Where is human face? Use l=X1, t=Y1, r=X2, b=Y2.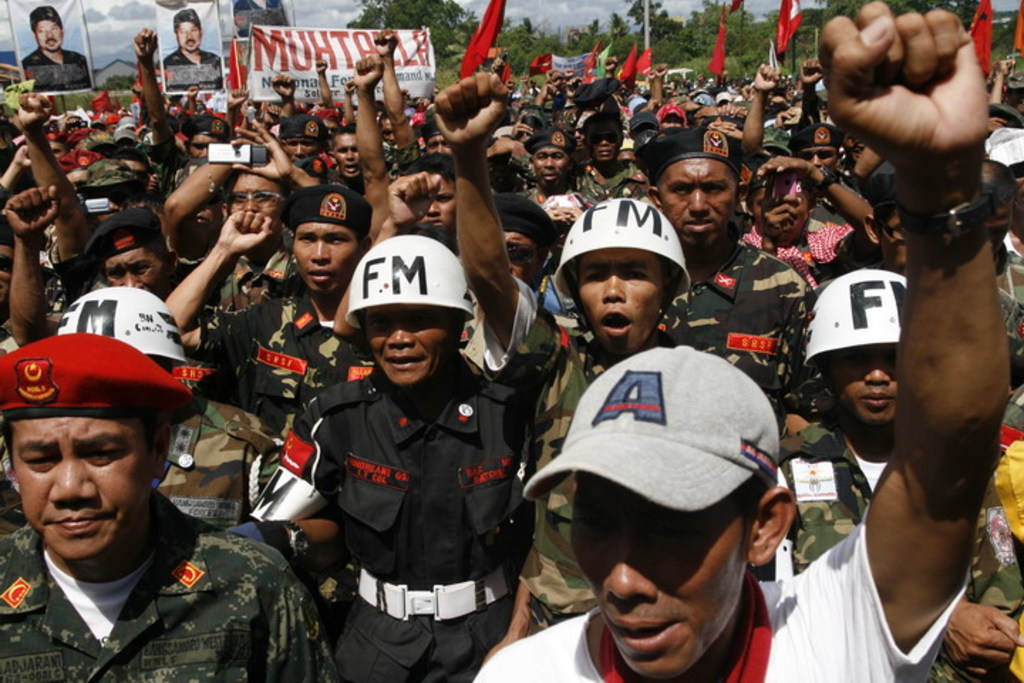
l=1014, t=165, r=1023, b=202.
